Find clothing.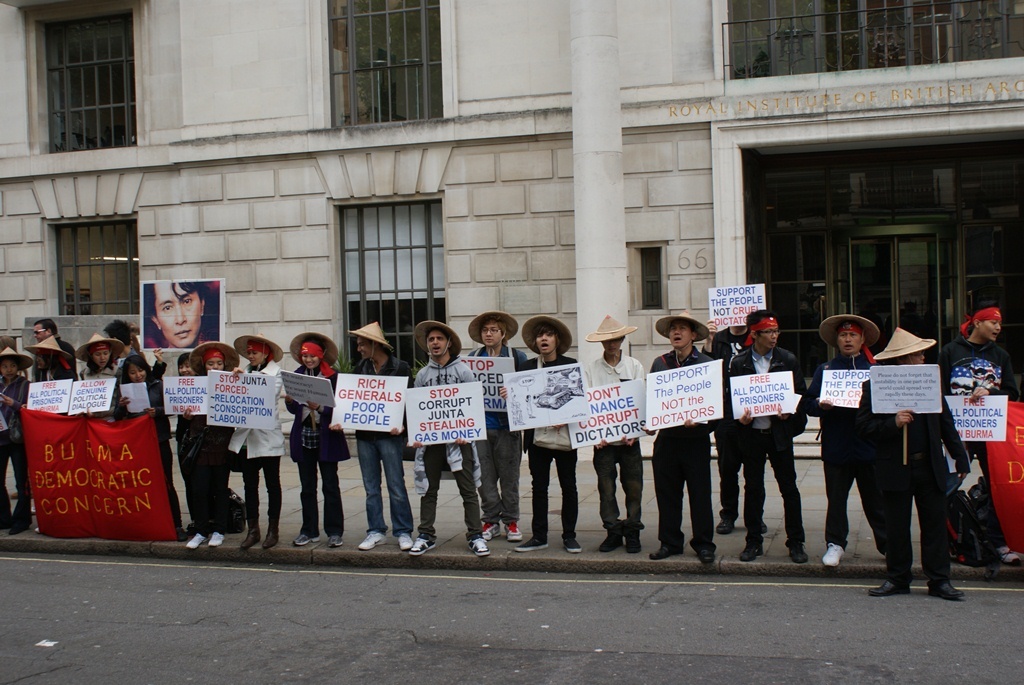
(left=469, top=340, right=524, bottom=526).
